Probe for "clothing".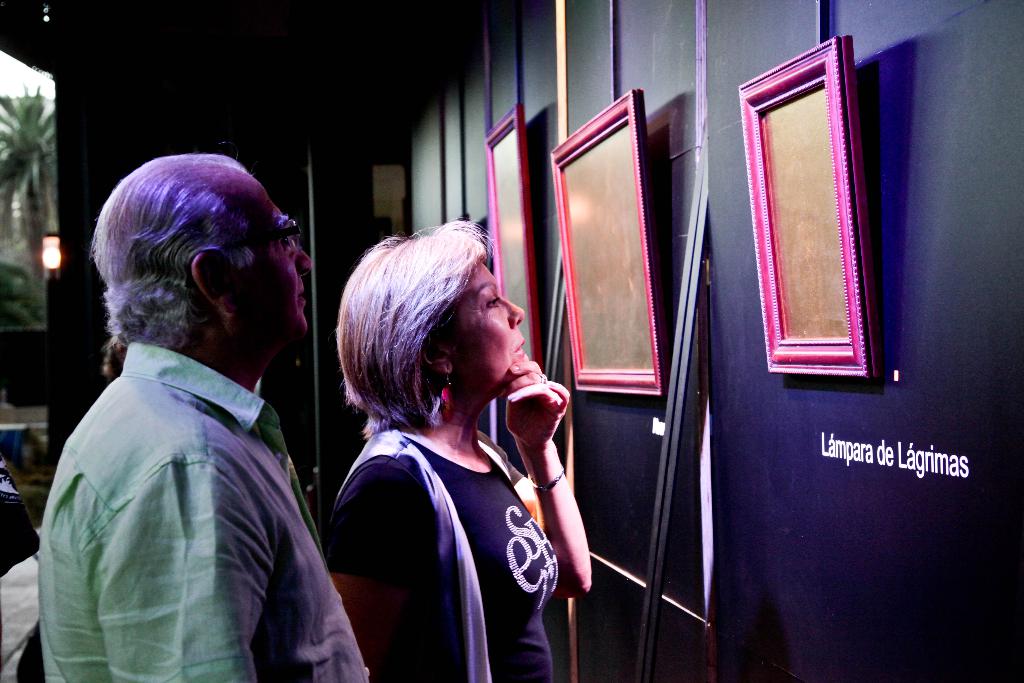
Probe result: Rect(330, 347, 582, 670).
